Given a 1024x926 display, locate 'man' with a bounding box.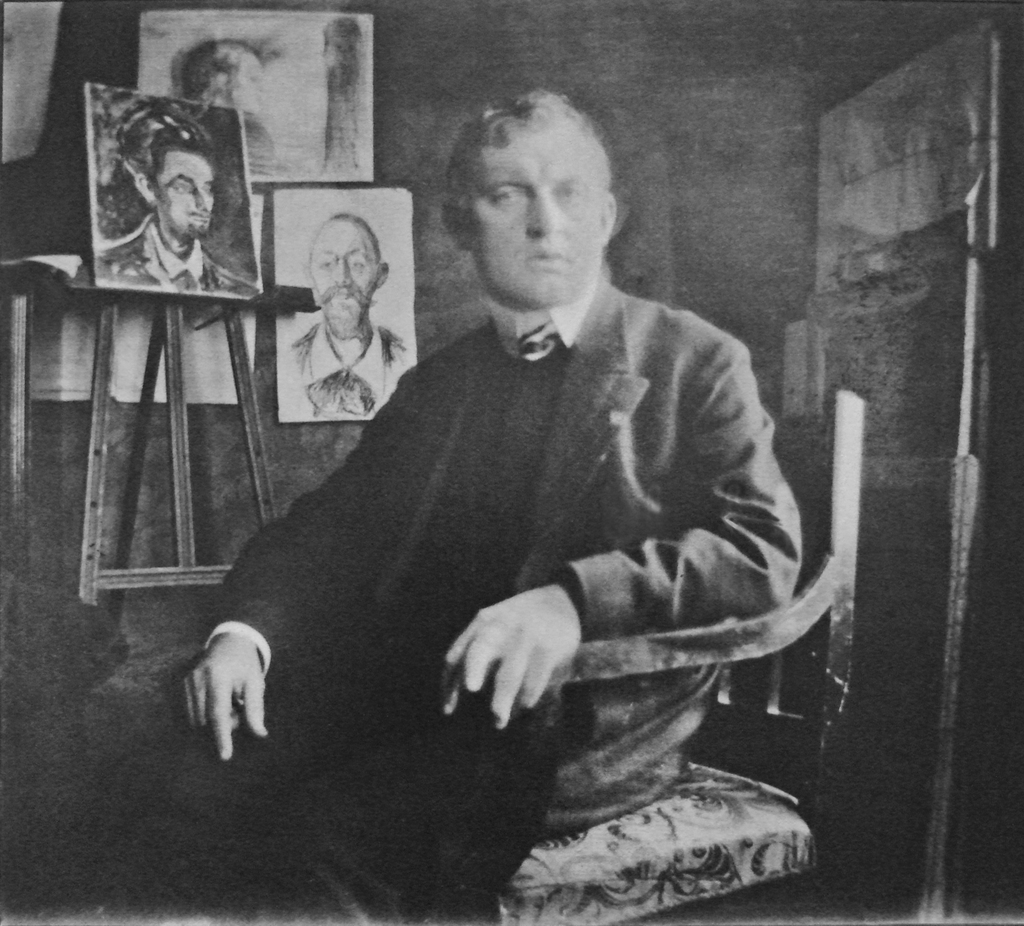
Located: (left=285, top=213, right=412, bottom=422).
